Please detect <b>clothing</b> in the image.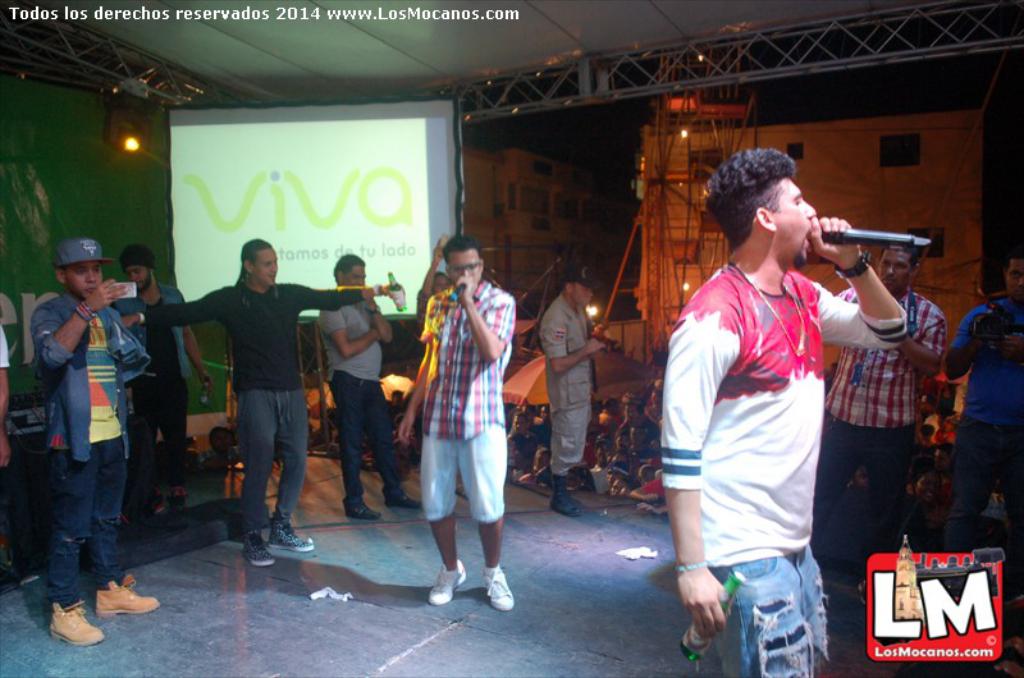
bbox=(940, 290, 1023, 558).
